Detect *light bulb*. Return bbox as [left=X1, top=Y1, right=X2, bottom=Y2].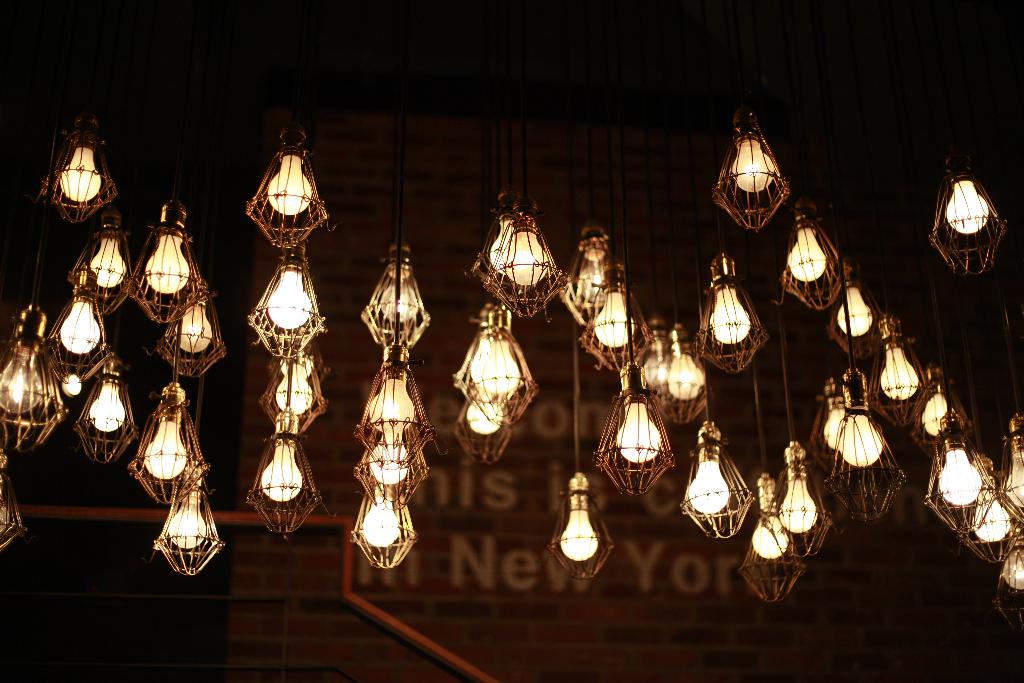
[left=881, top=320, right=918, bottom=400].
